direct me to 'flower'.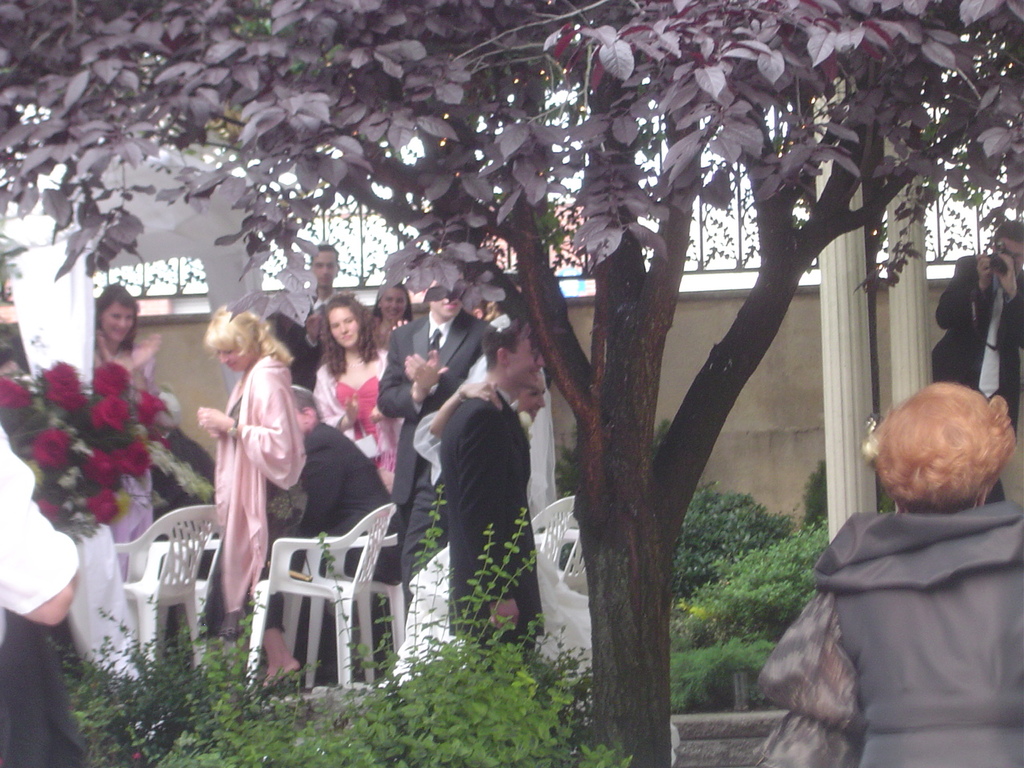
Direction: select_region(97, 395, 128, 428).
